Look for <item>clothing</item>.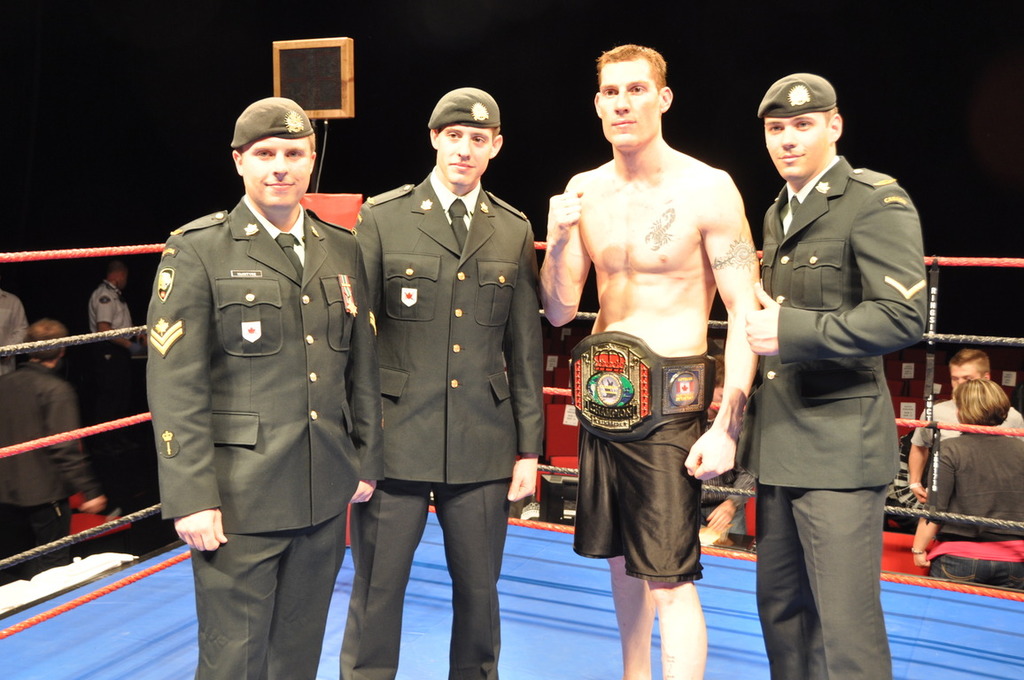
Found: bbox(761, 151, 927, 481).
